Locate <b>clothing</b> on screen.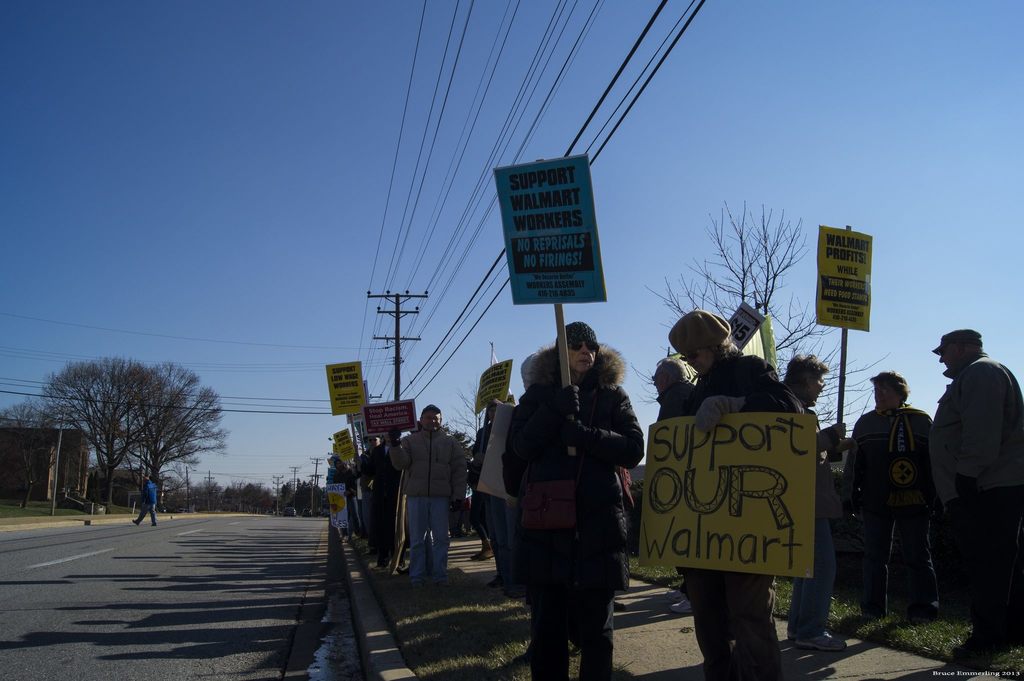
On screen at x1=134, y1=475, x2=157, y2=521.
